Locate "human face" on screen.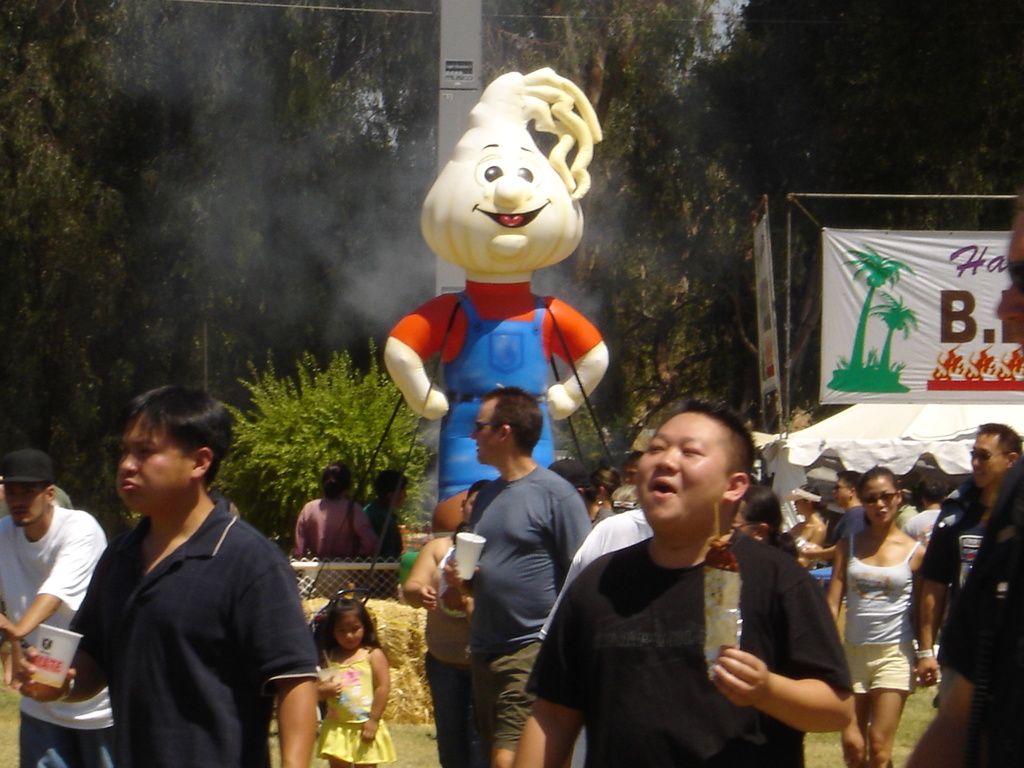
On screen at locate(470, 399, 498, 465).
